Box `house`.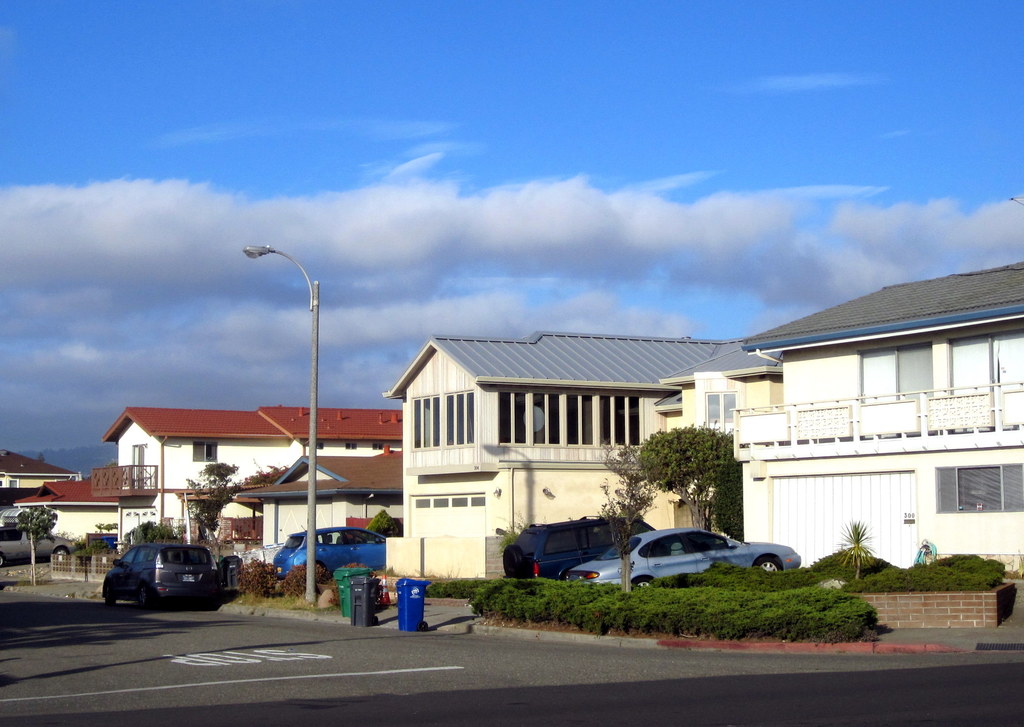
[left=410, top=328, right=776, bottom=584].
